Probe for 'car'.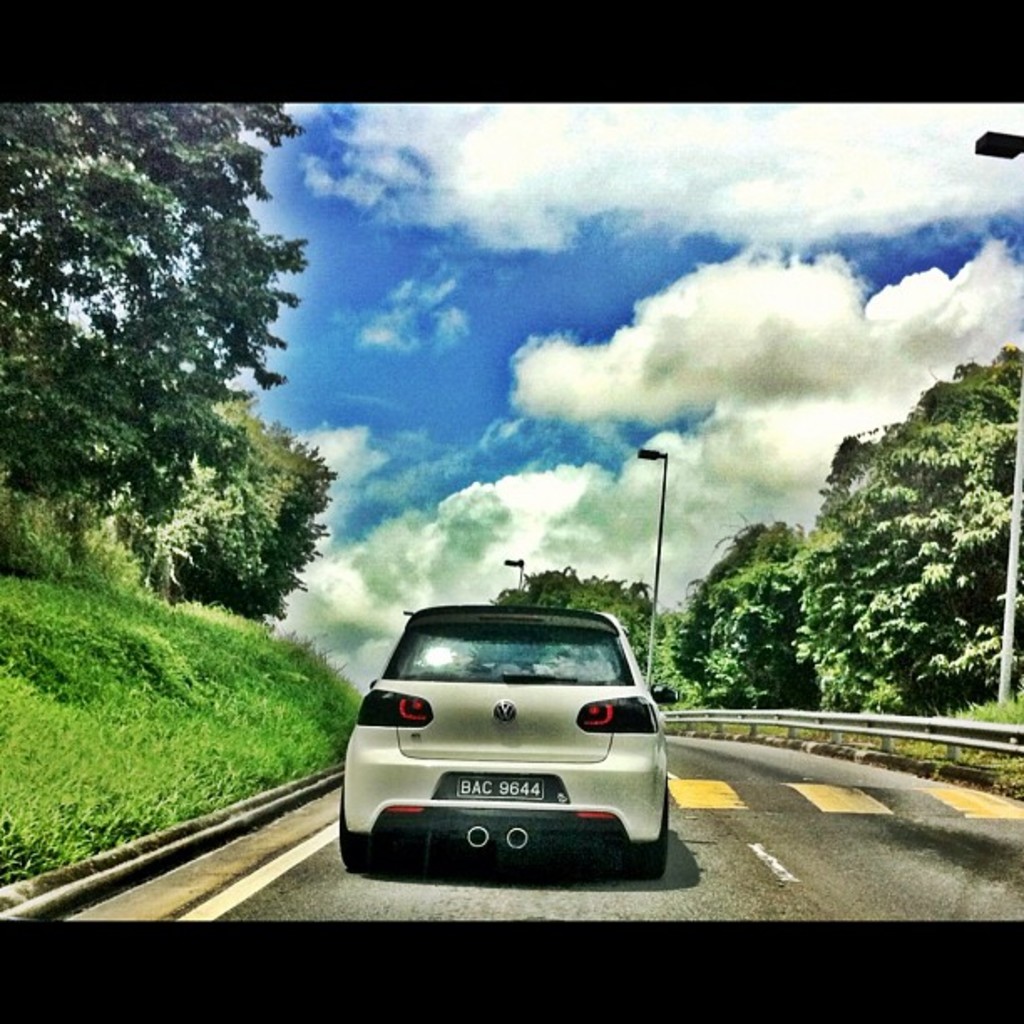
Probe result: locate(336, 601, 679, 882).
